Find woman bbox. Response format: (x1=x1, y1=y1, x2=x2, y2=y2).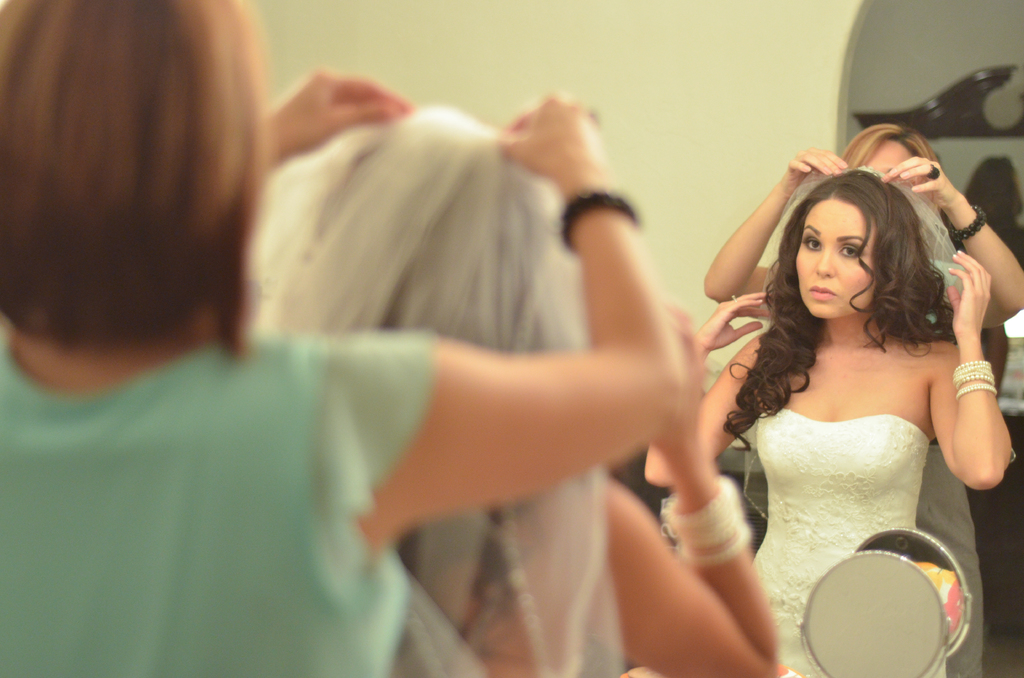
(x1=0, y1=0, x2=687, y2=677).
